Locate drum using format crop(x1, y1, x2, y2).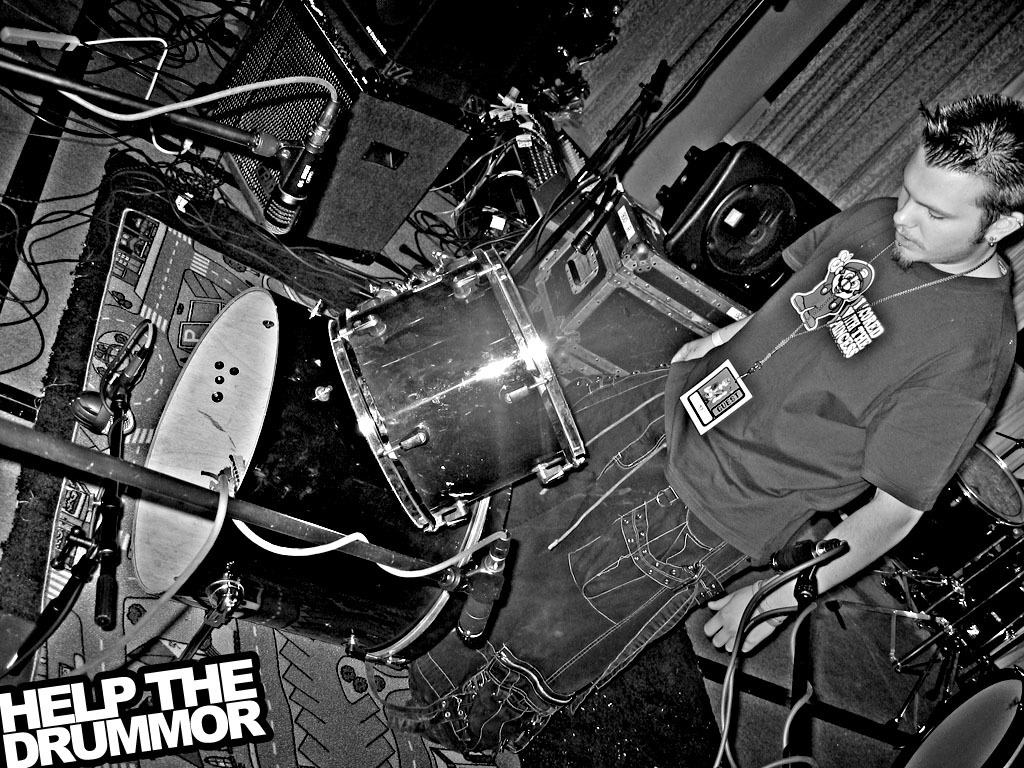
crop(343, 249, 587, 533).
